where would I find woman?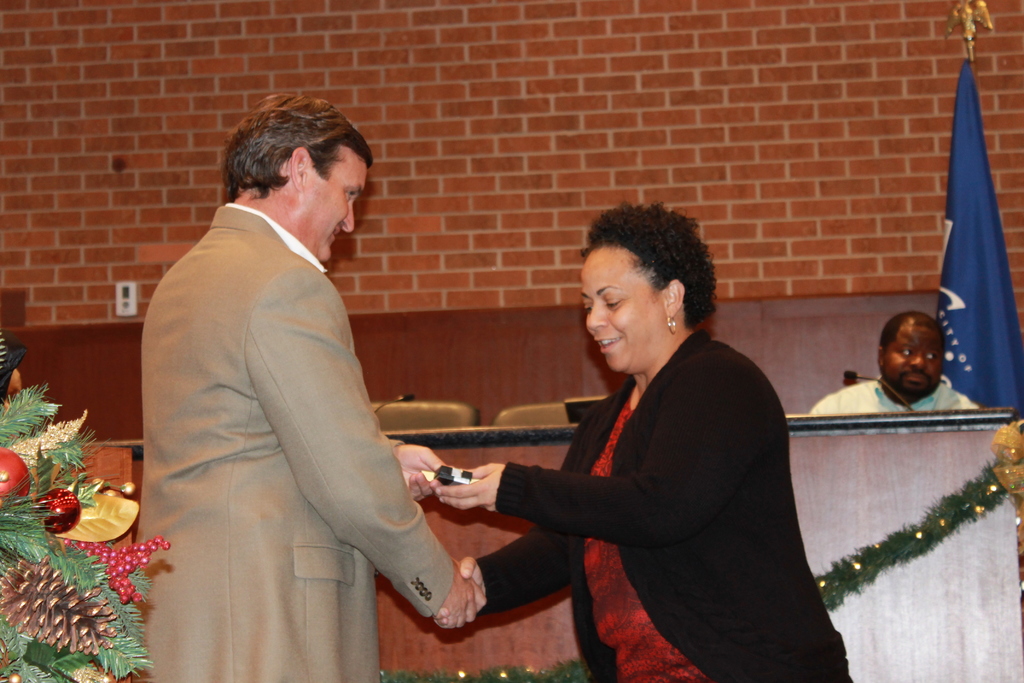
At bbox=(474, 196, 819, 682).
